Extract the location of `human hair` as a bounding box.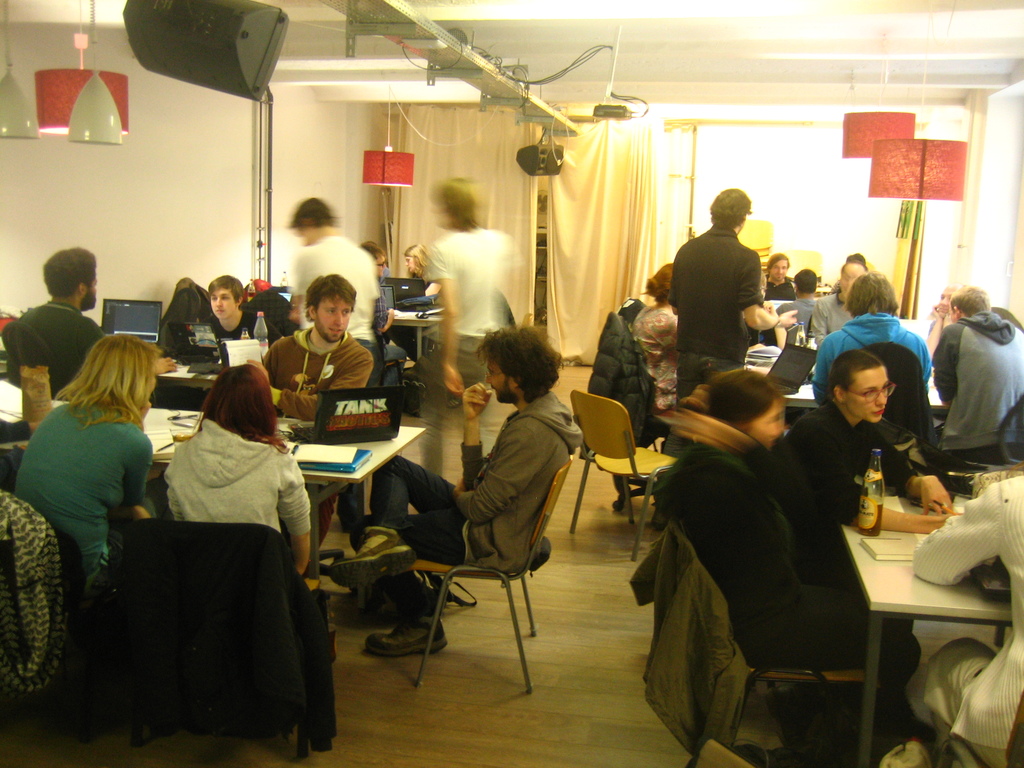
[left=645, top=262, right=675, bottom=309].
